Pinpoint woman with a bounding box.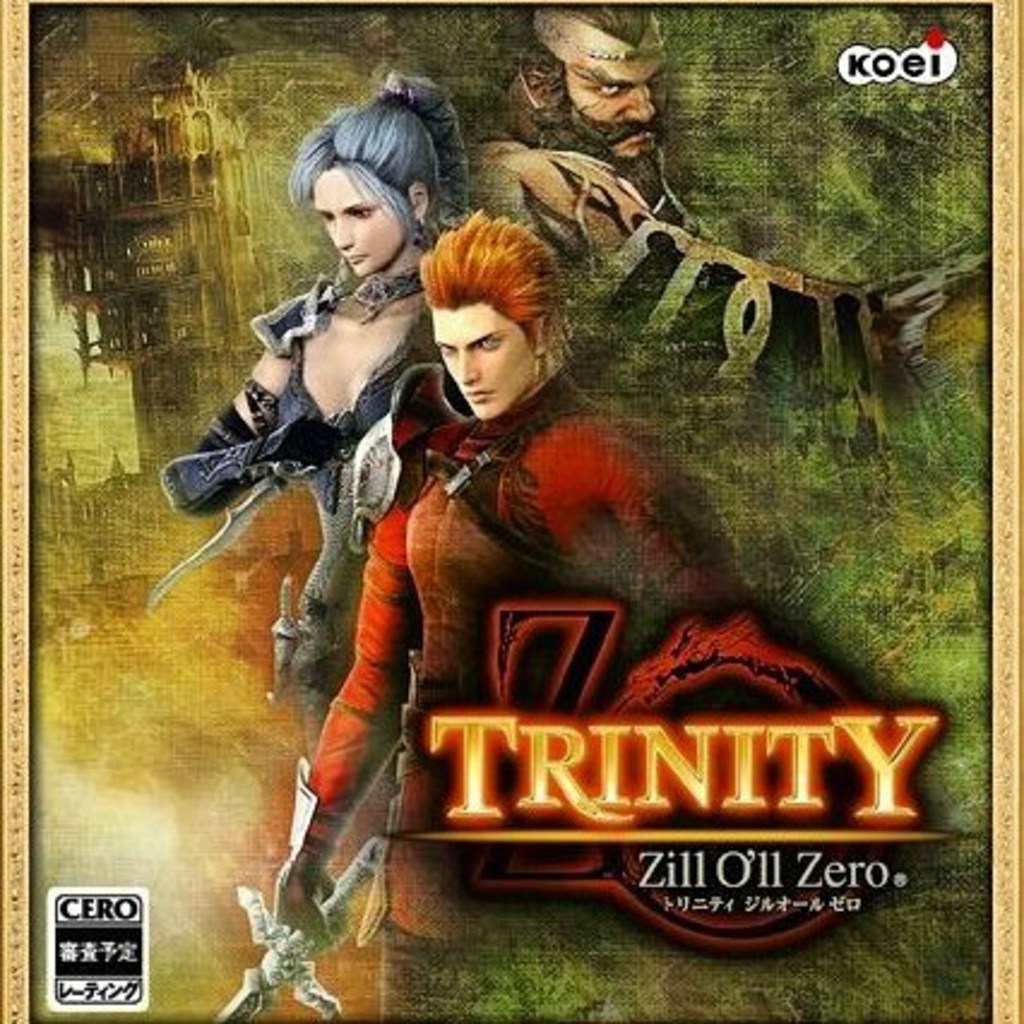
{"left": 159, "top": 79, "right": 464, "bottom": 752}.
